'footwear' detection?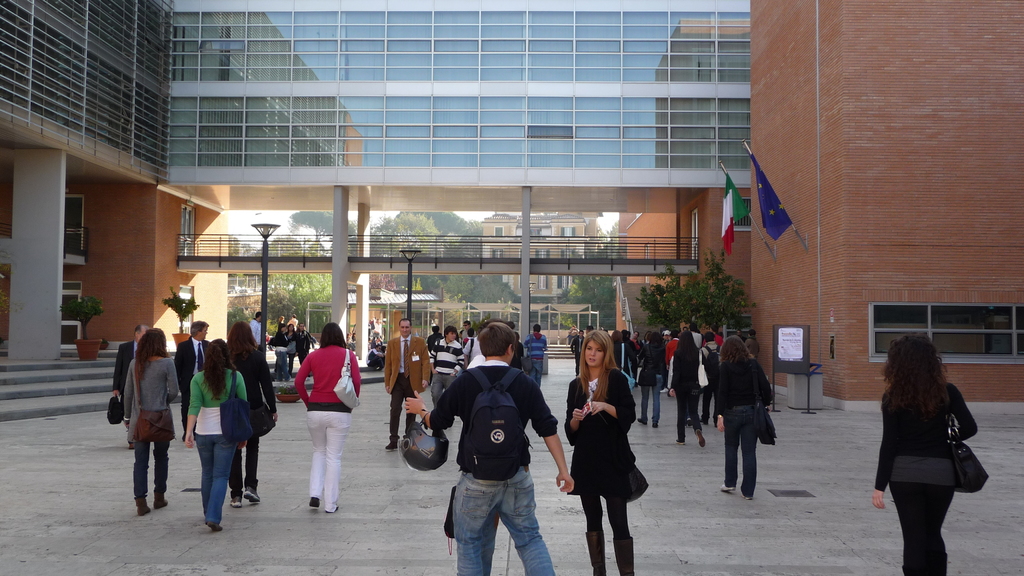
Rect(325, 504, 340, 514)
